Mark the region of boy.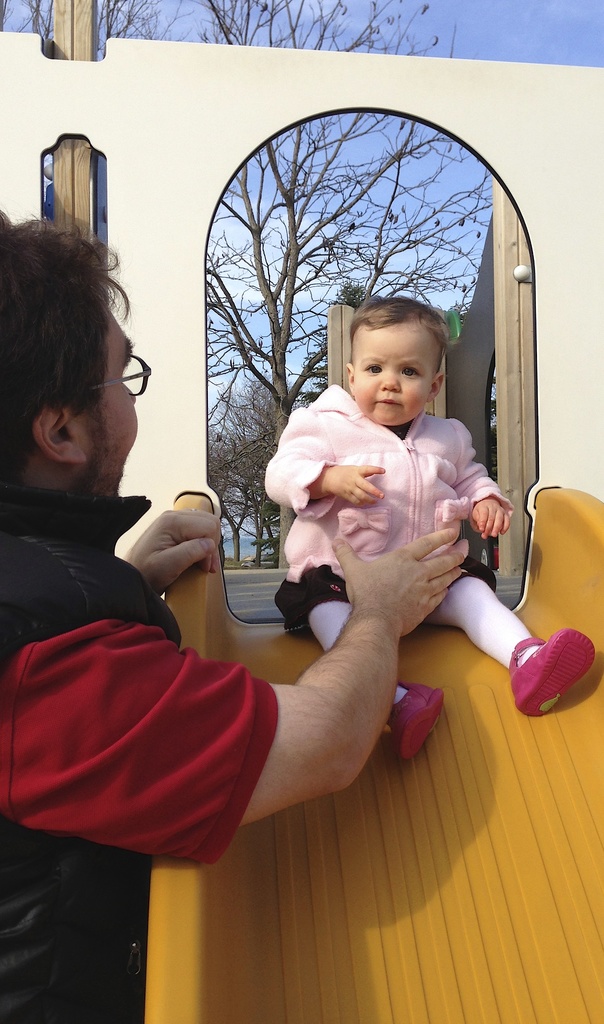
Region: bbox(257, 290, 596, 764).
